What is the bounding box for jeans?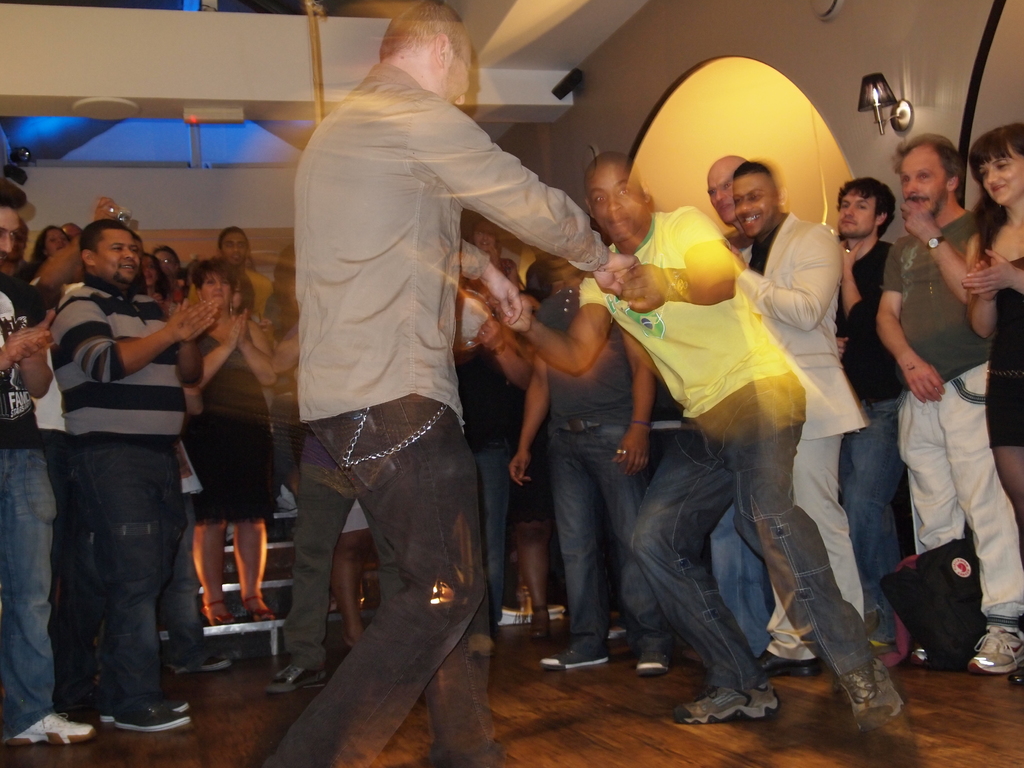
547 419 676 658.
